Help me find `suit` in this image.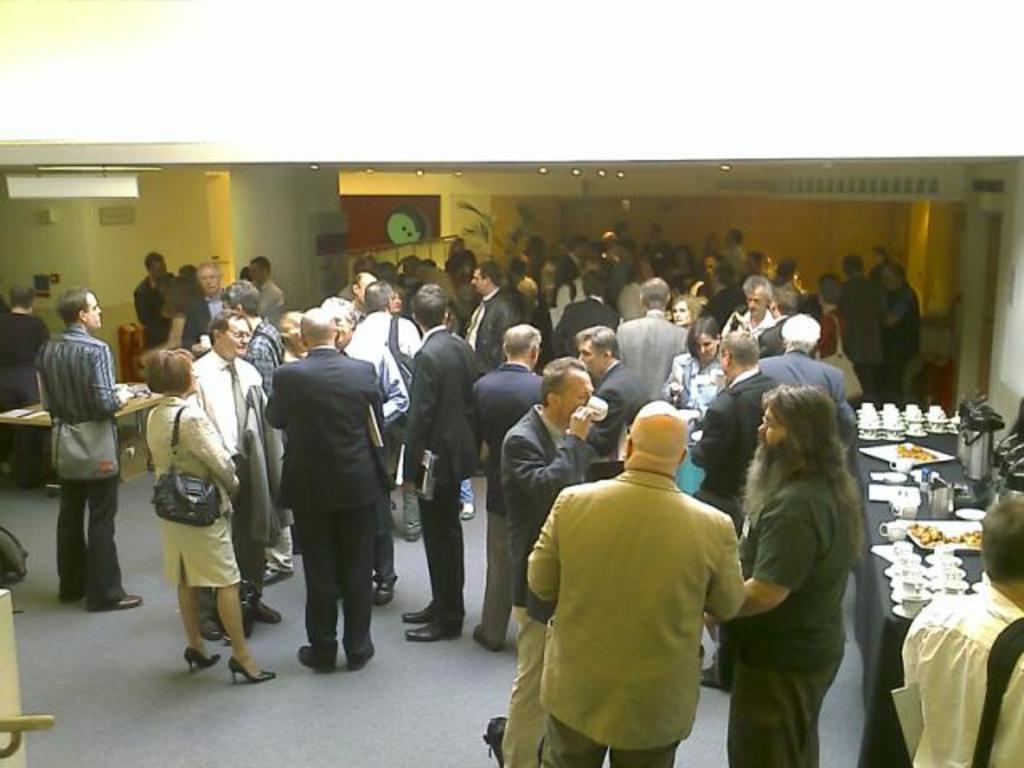
Found it: locate(264, 326, 394, 672).
